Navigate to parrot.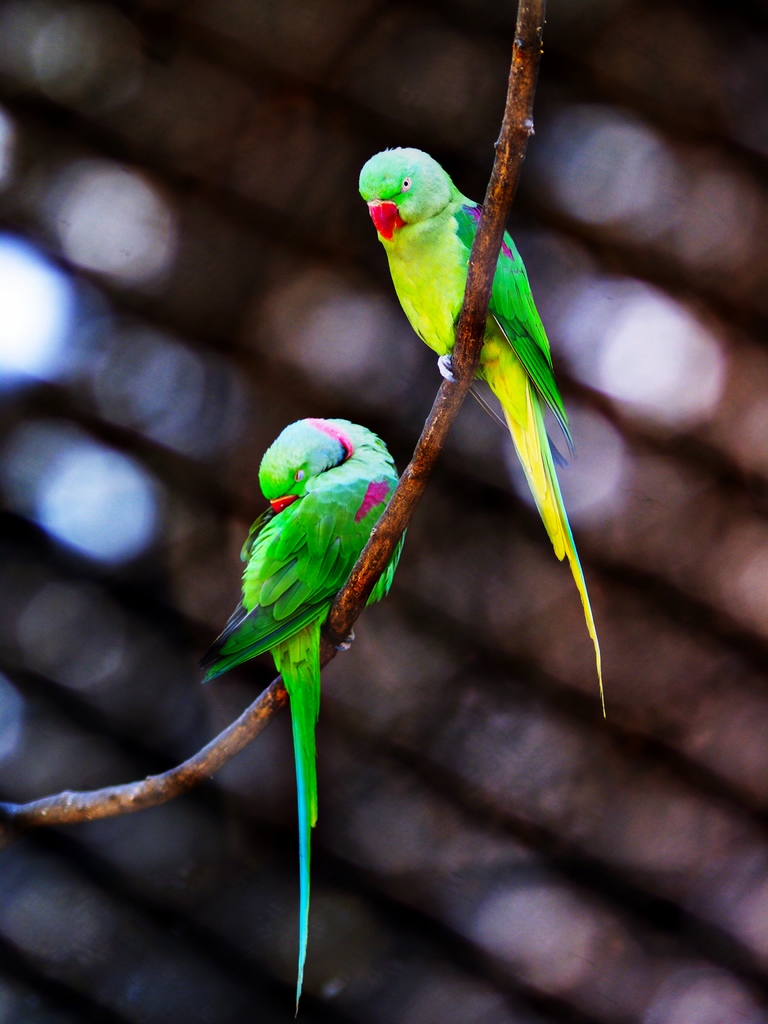
Navigation target: bbox(352, 140, 602, 721).
